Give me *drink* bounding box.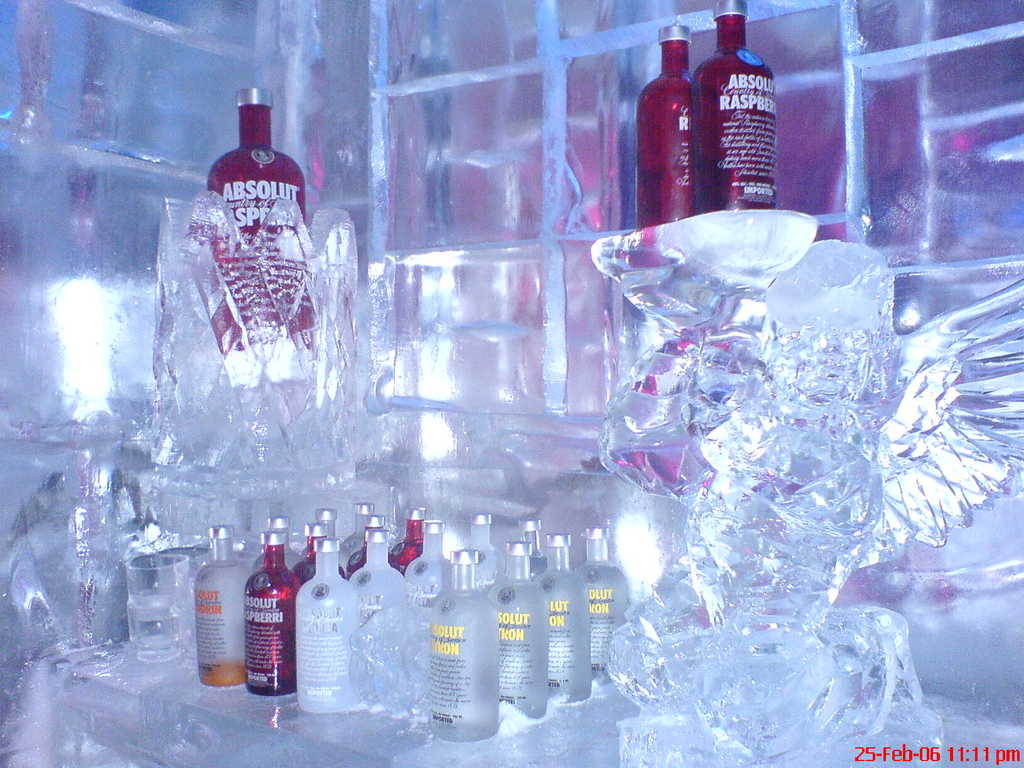
bbox=(403, 516, 447, 602).
